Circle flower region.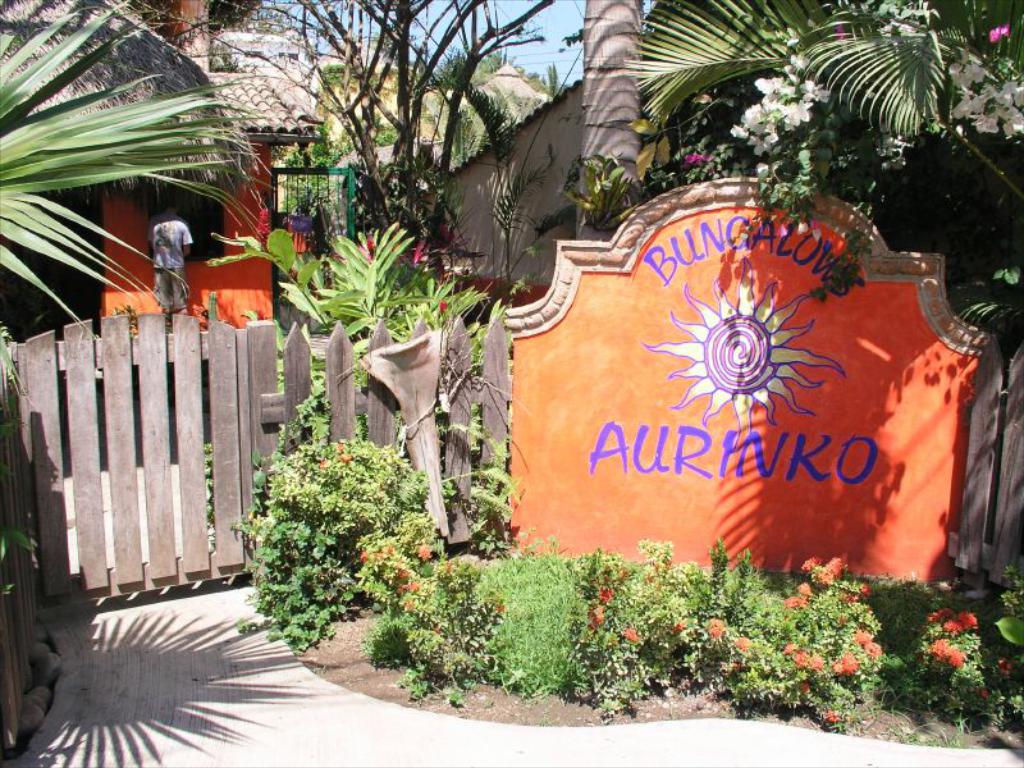
Region: l=598, t=585, r=616, b=605.
